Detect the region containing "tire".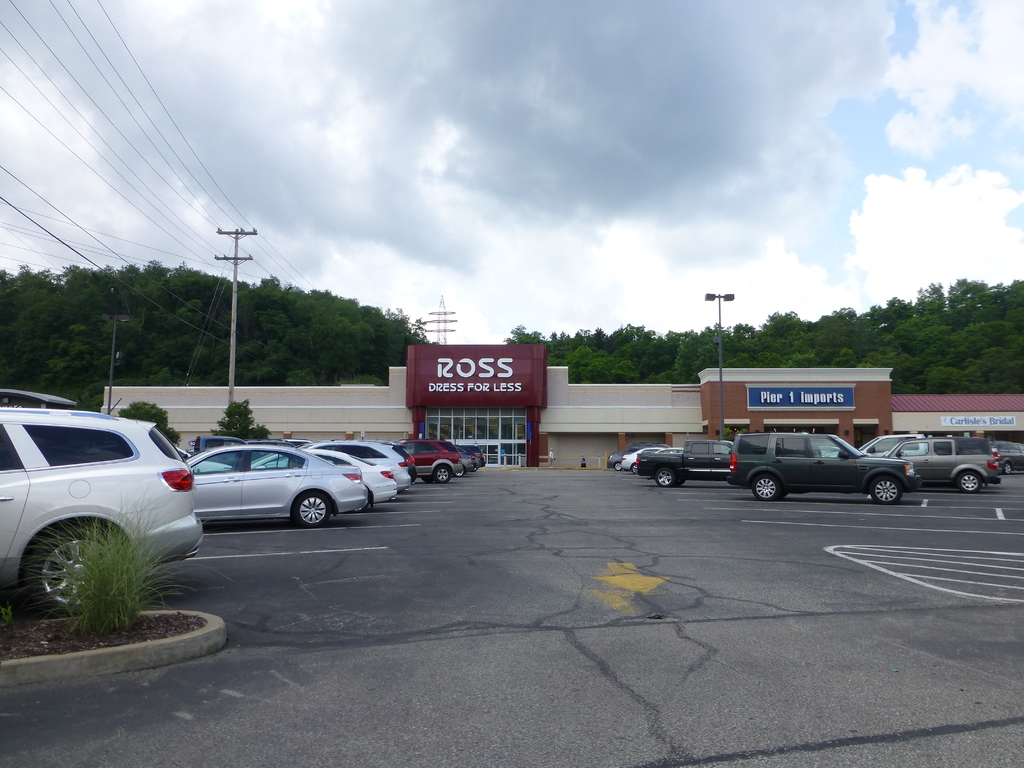
751, 474, 782, 502.
